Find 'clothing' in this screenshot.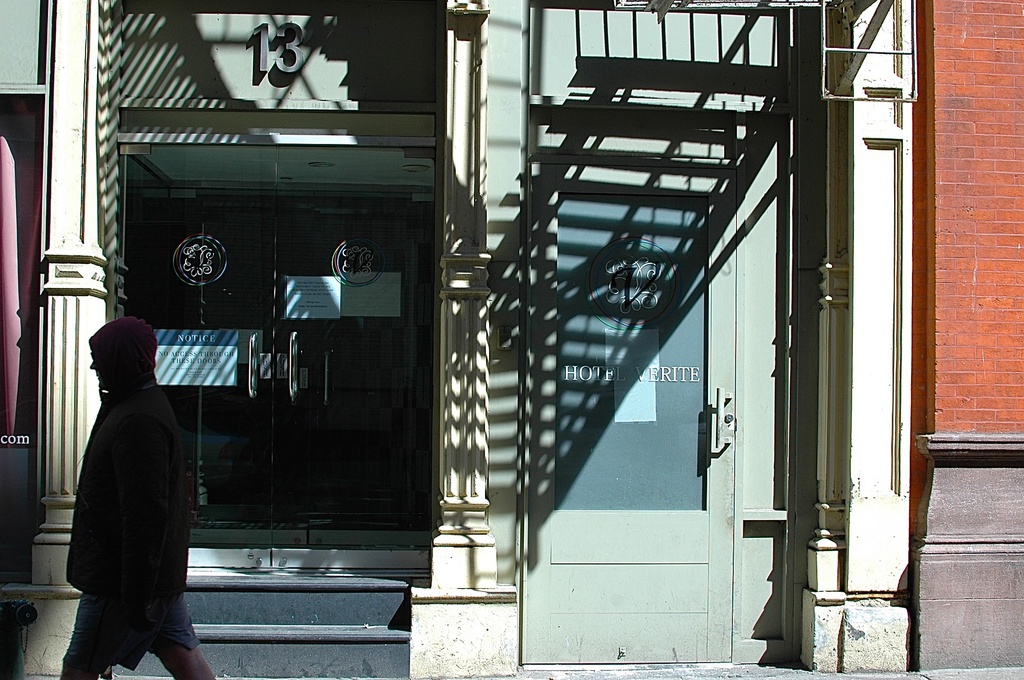
The bounding box for 'clothing' is <region>56, 365, 206, 679</region>.
